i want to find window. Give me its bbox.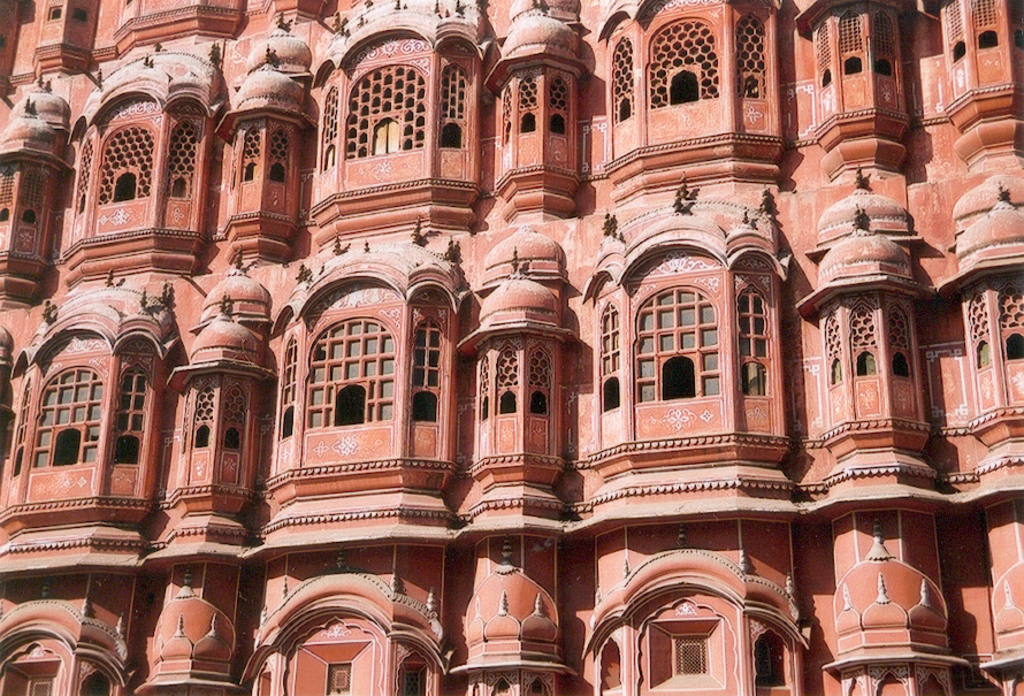
rect(801, 275, 934, 441).
